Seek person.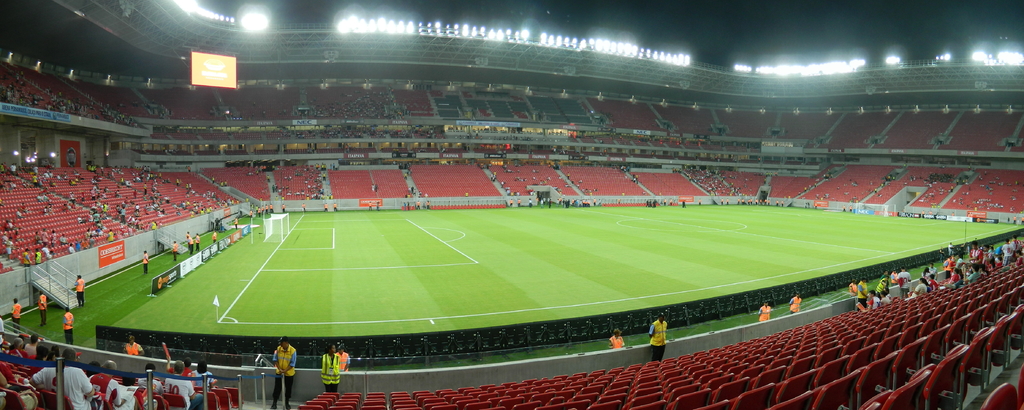
{"x1": 232, "y1": 217, "x2": 238, "y2": 227}.
